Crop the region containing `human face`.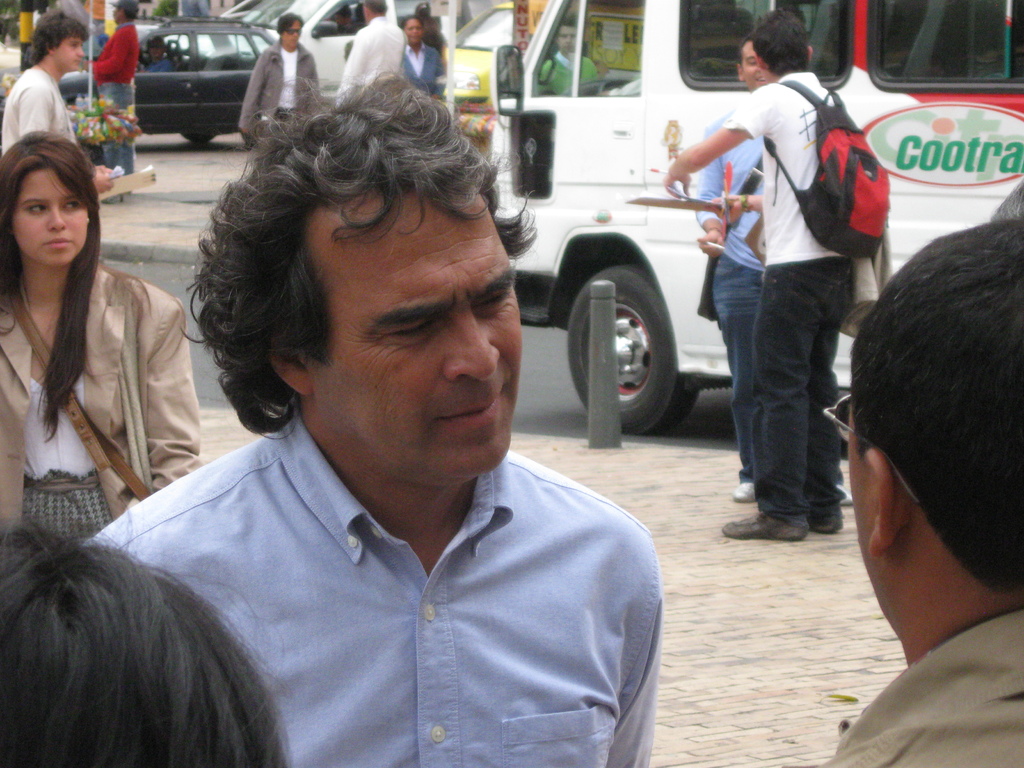
Crop region: 287, 185, 540, 477.
